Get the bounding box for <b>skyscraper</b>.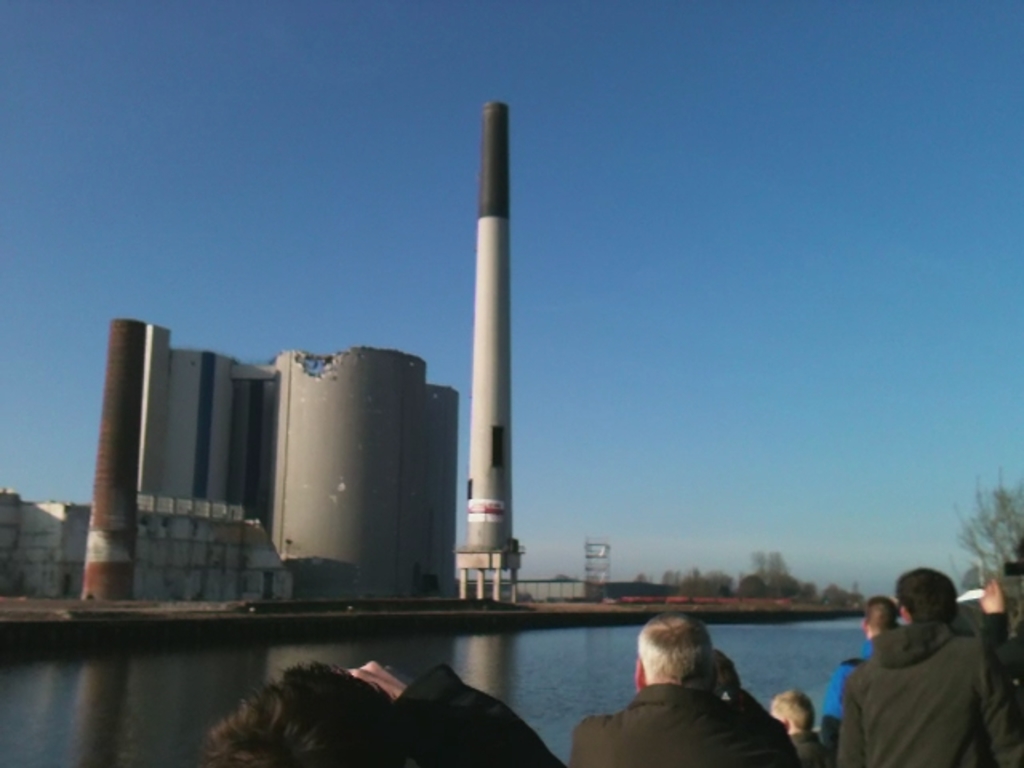
[left=53, top=306, right=494, bottom=648].
